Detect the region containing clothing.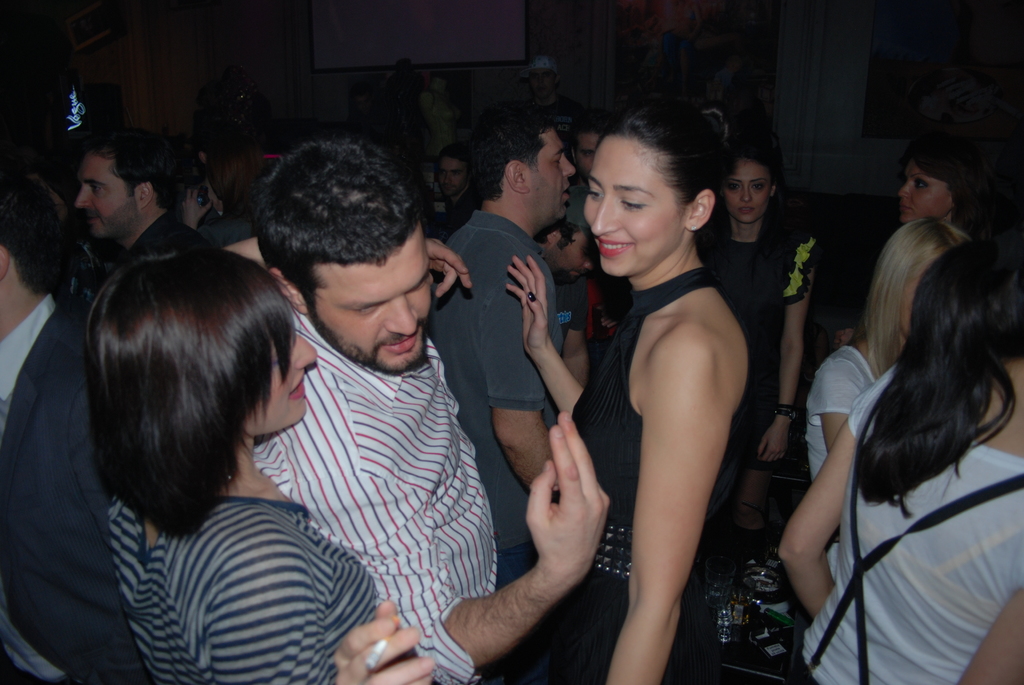
{"x1": 102, "y1": 493, "x2": 385, "y2": 684}.
